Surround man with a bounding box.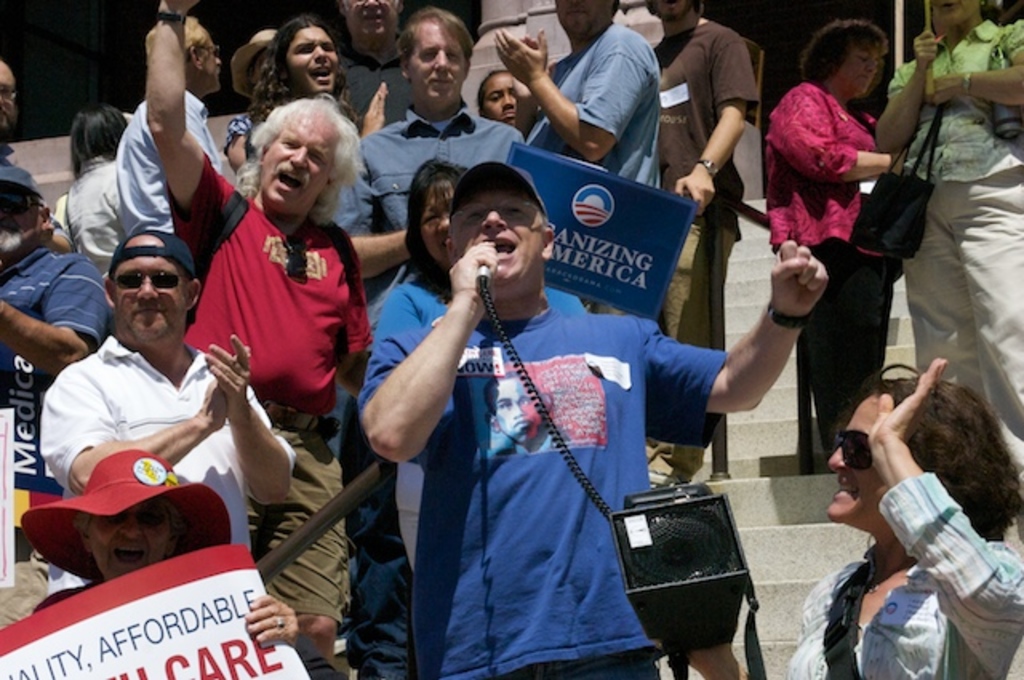
[494,0,659,195].
